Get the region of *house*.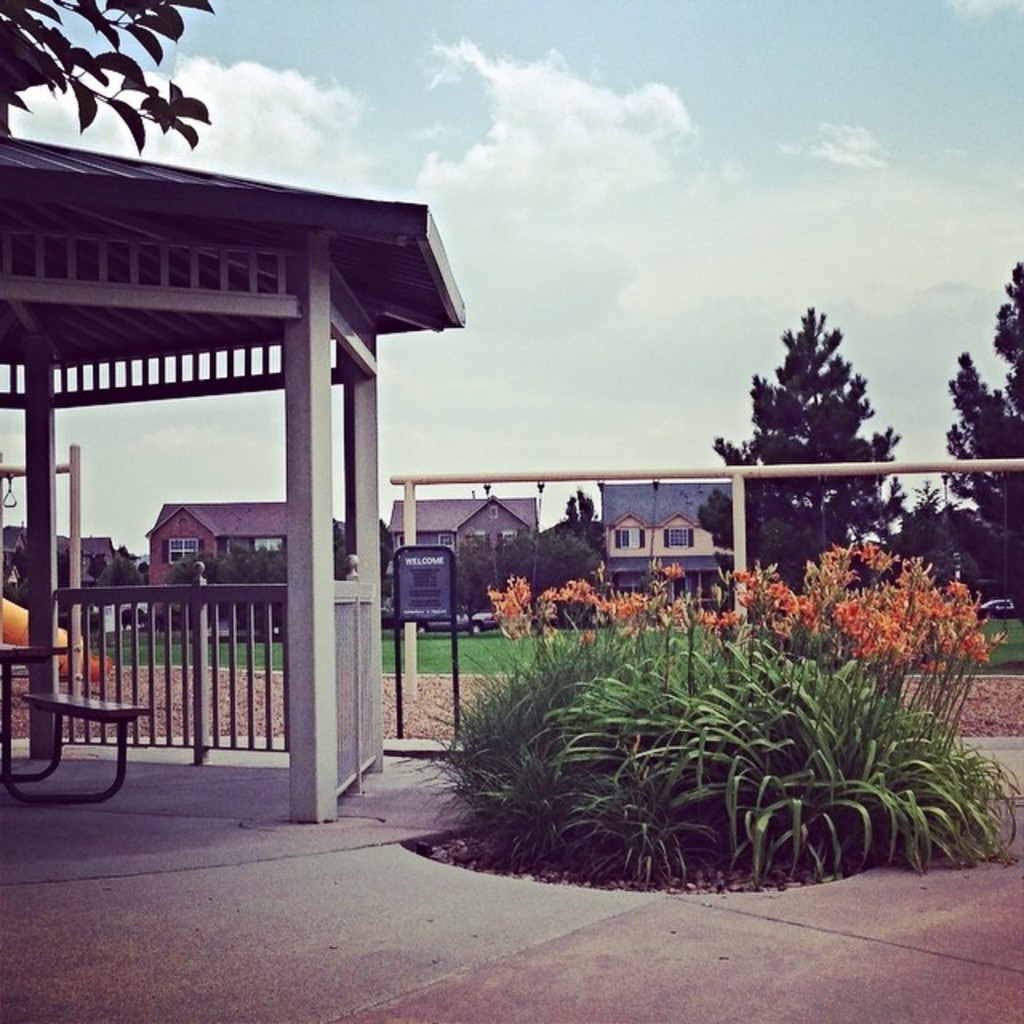
<region>139, 480, 339, 627</region>.
